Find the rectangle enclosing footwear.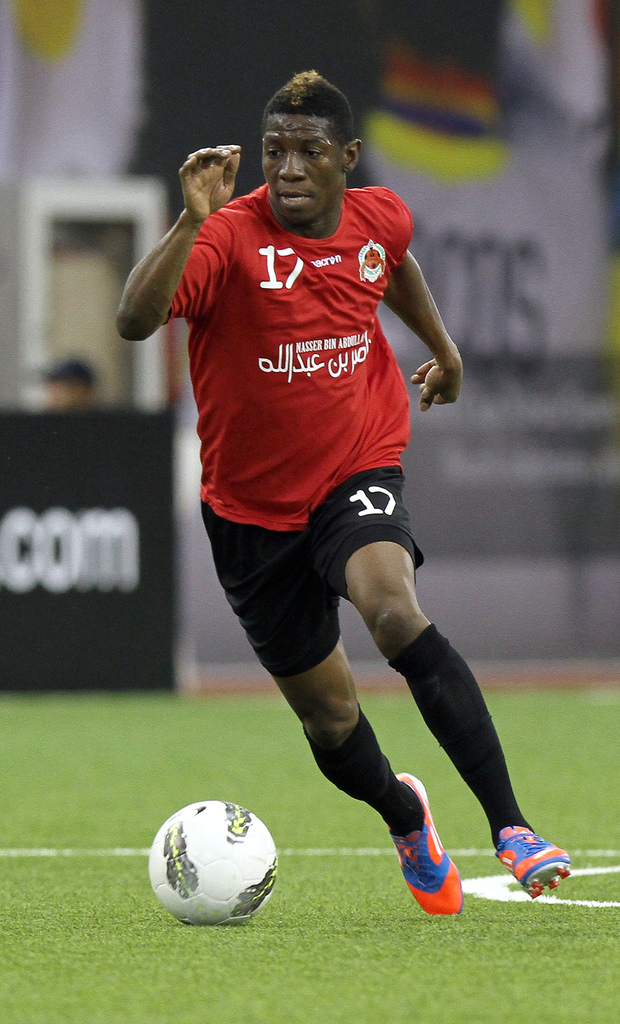
[382, 769, 466, 923].
